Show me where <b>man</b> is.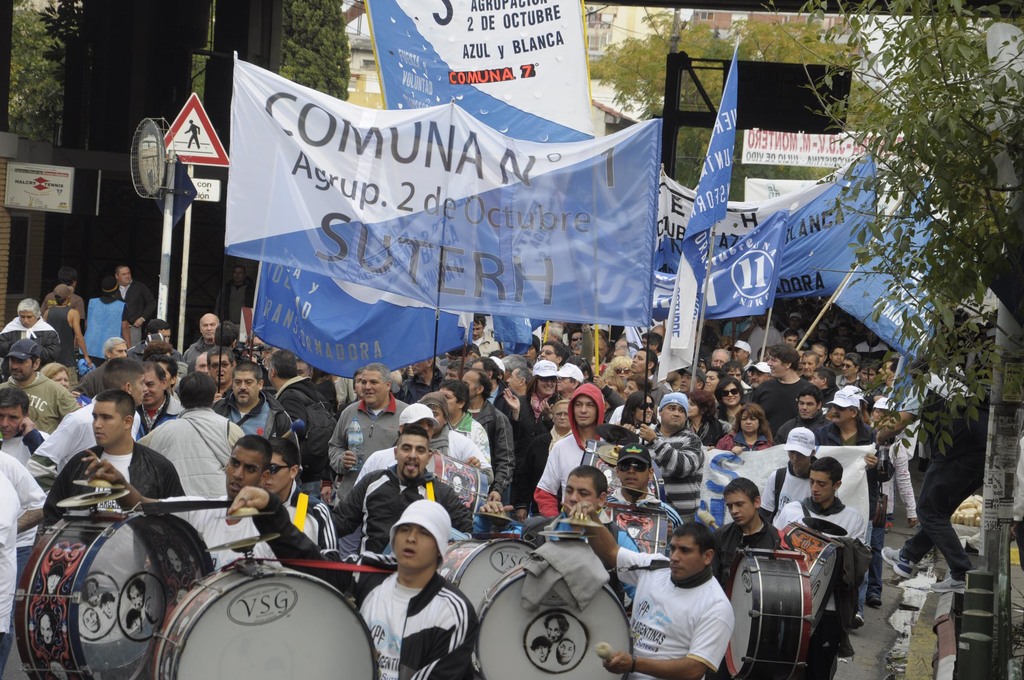
<b>man</b> is at <box>0,338,84,434</box>.
